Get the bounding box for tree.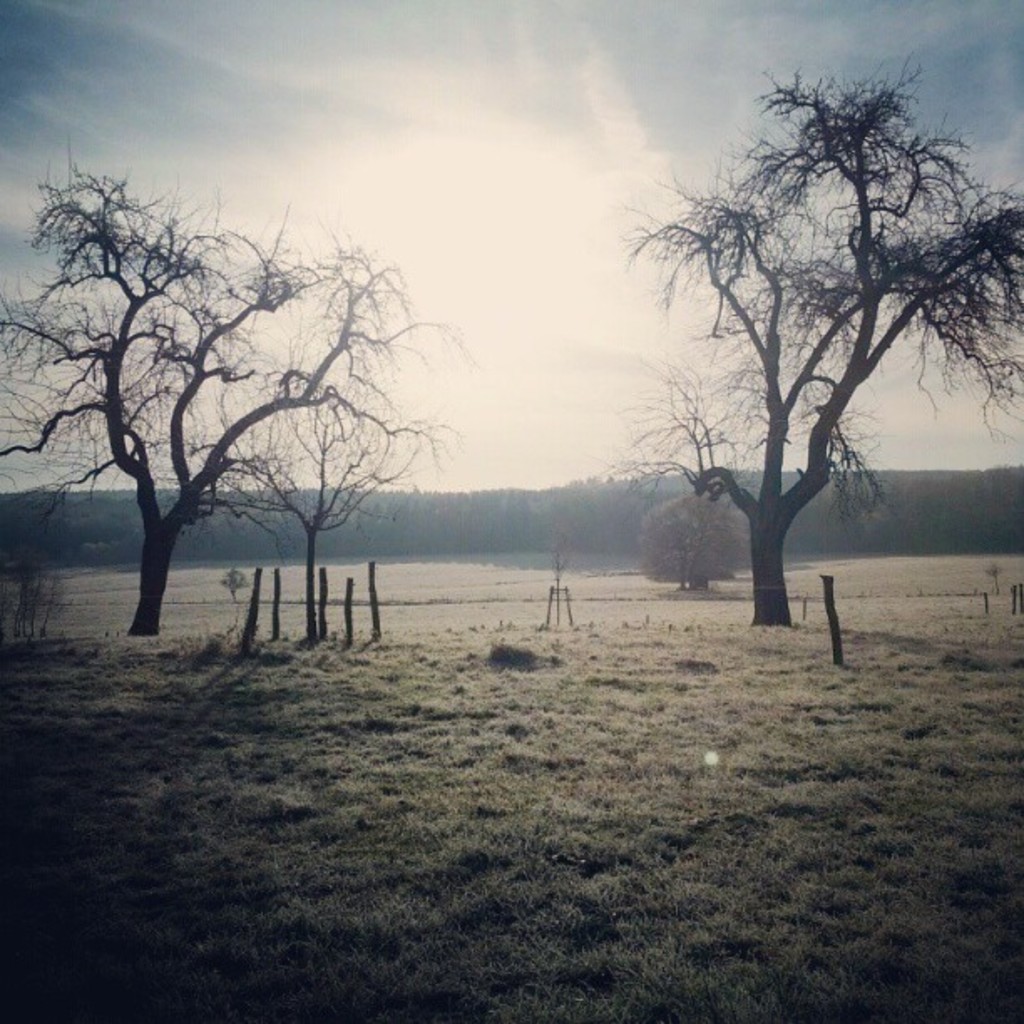
632/33/972/669.
